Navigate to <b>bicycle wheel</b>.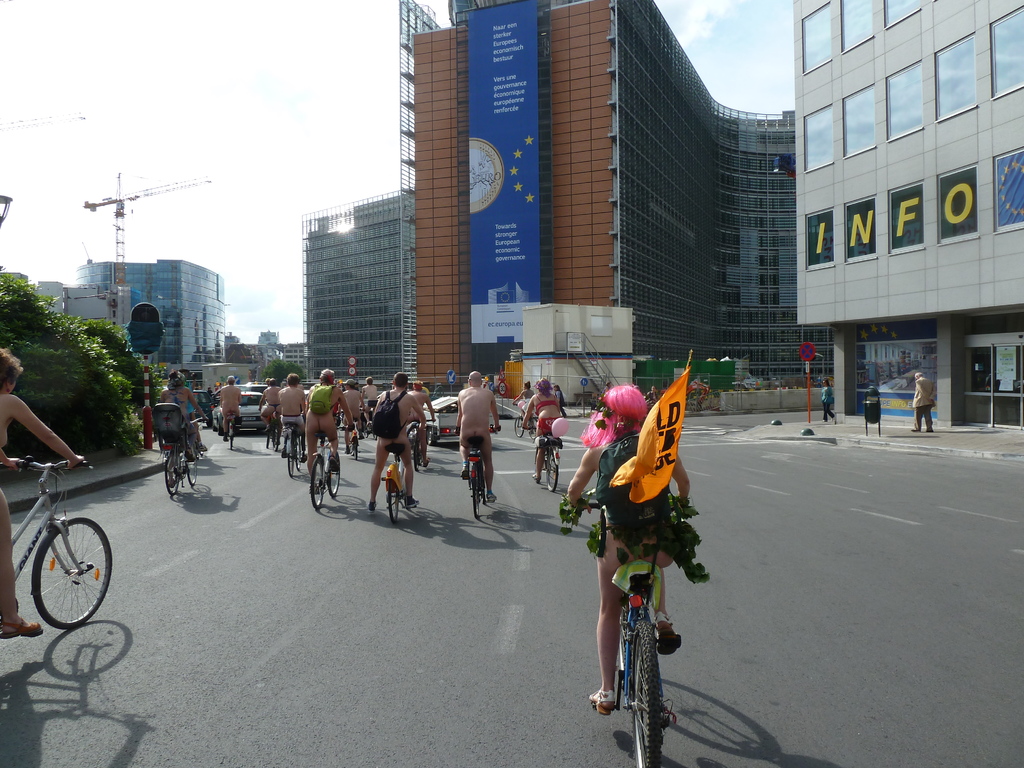
Navigation target: [left=480, top=476, right=484, bottom=509].
